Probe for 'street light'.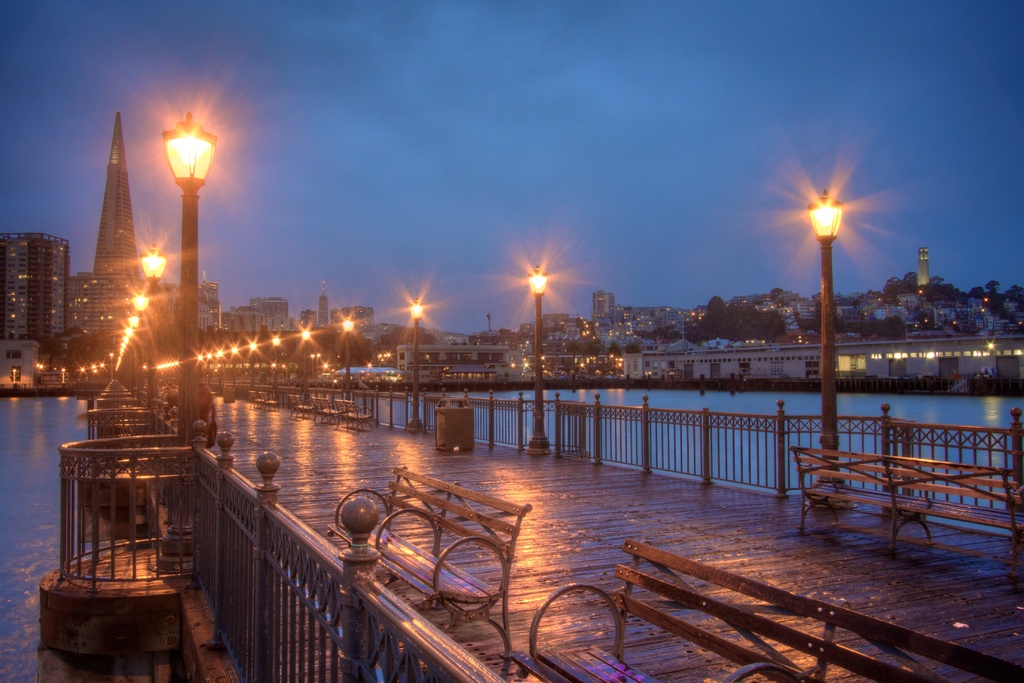
Probe result: 299 328 311 404.
